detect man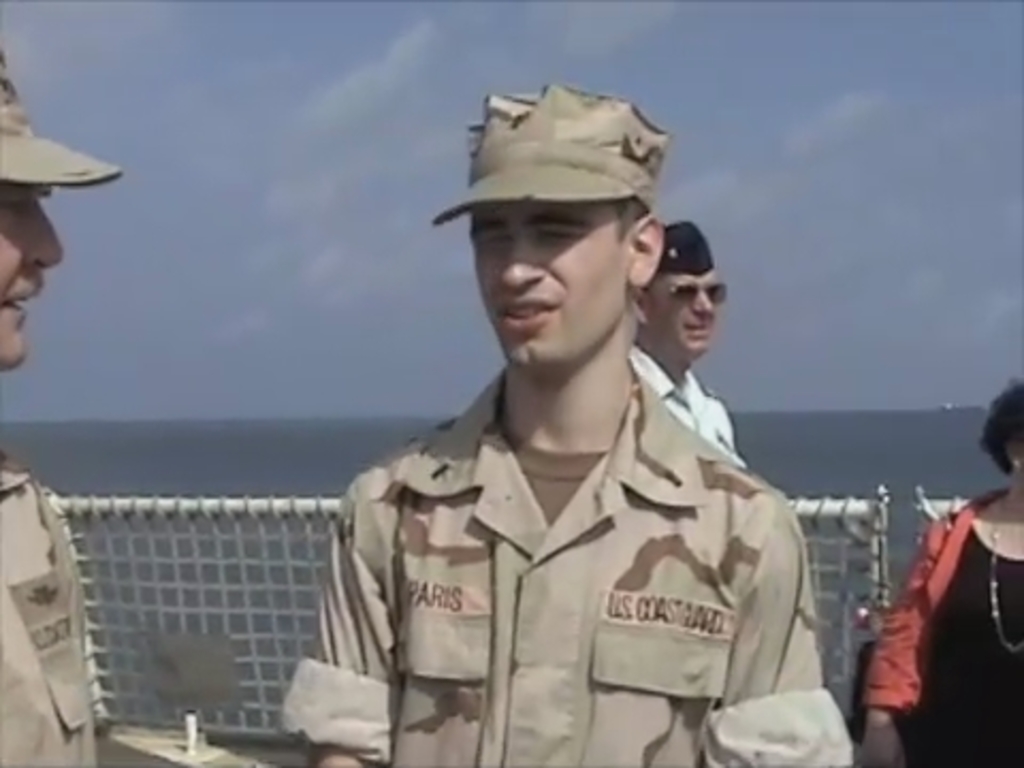
region(0, 36, 124, 766)
